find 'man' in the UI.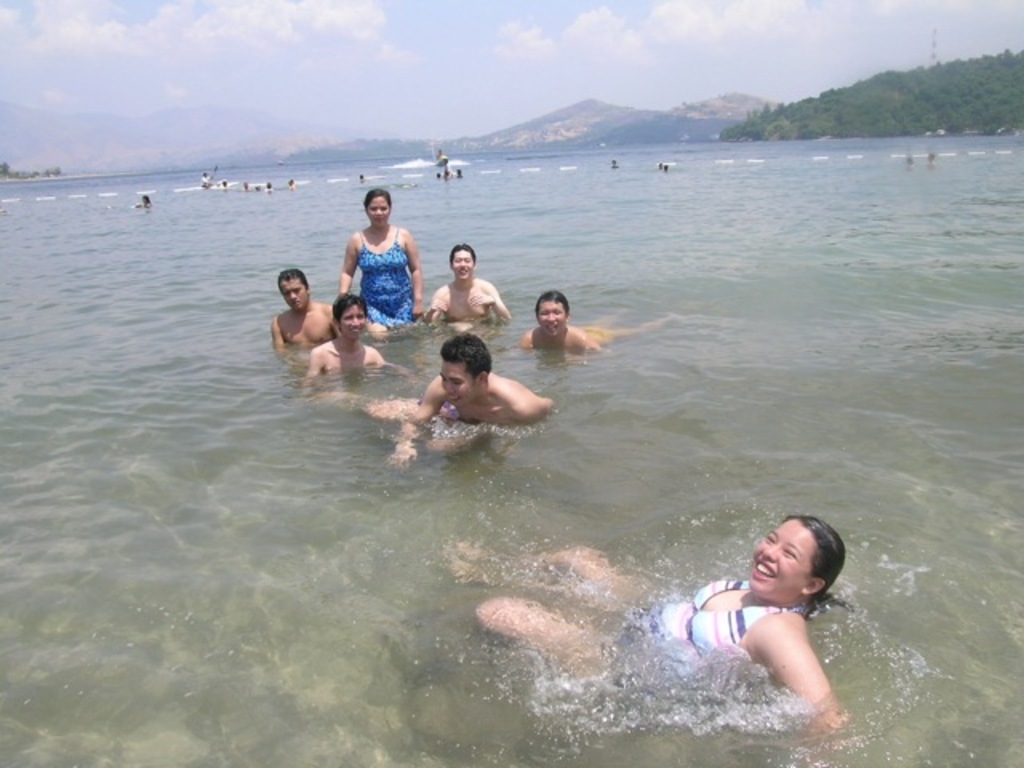
UI element at <bbox>522, 291, 675, 347</bbox>.
